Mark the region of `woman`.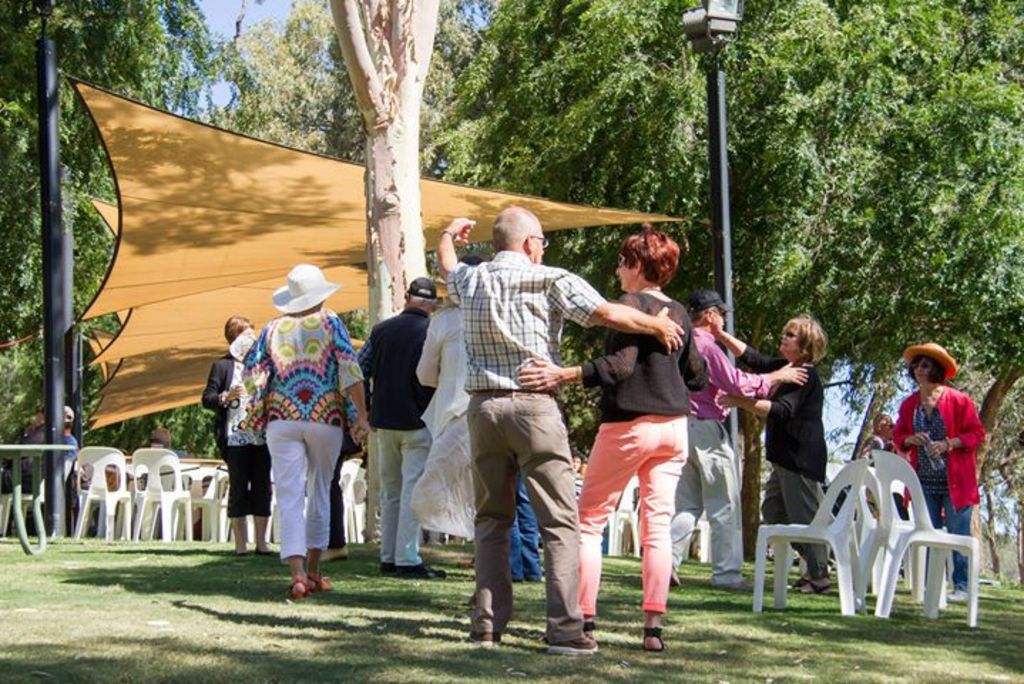
Region: locate(893, 353, 983, 601).
